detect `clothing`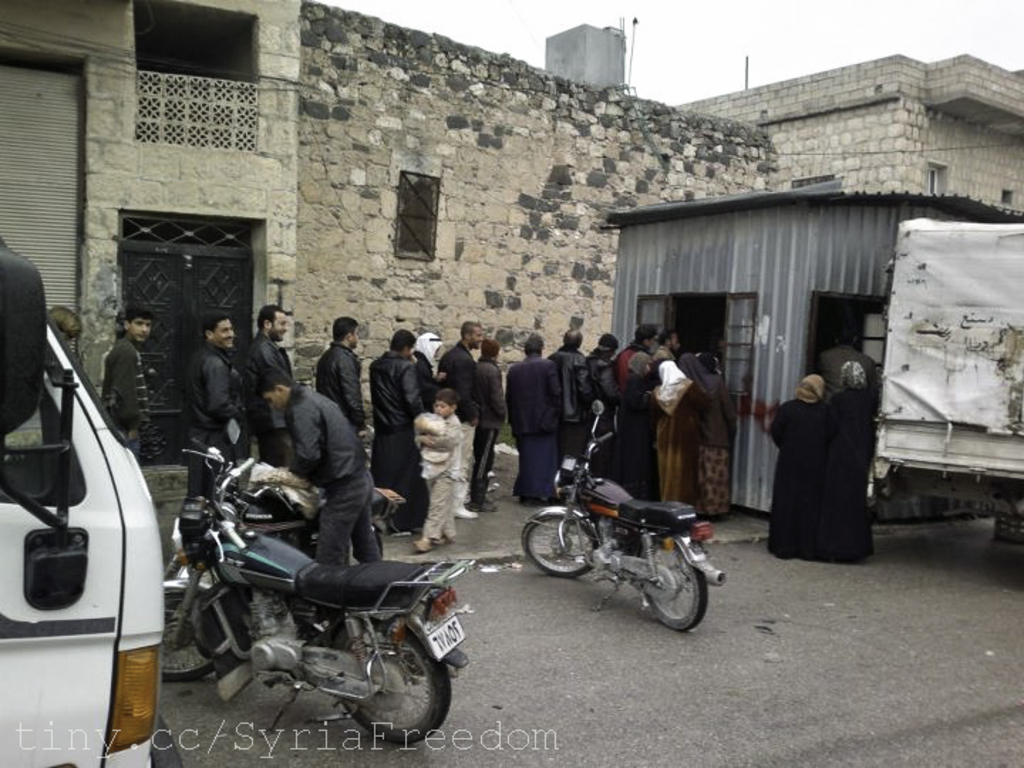
472, 356, 508, 431
